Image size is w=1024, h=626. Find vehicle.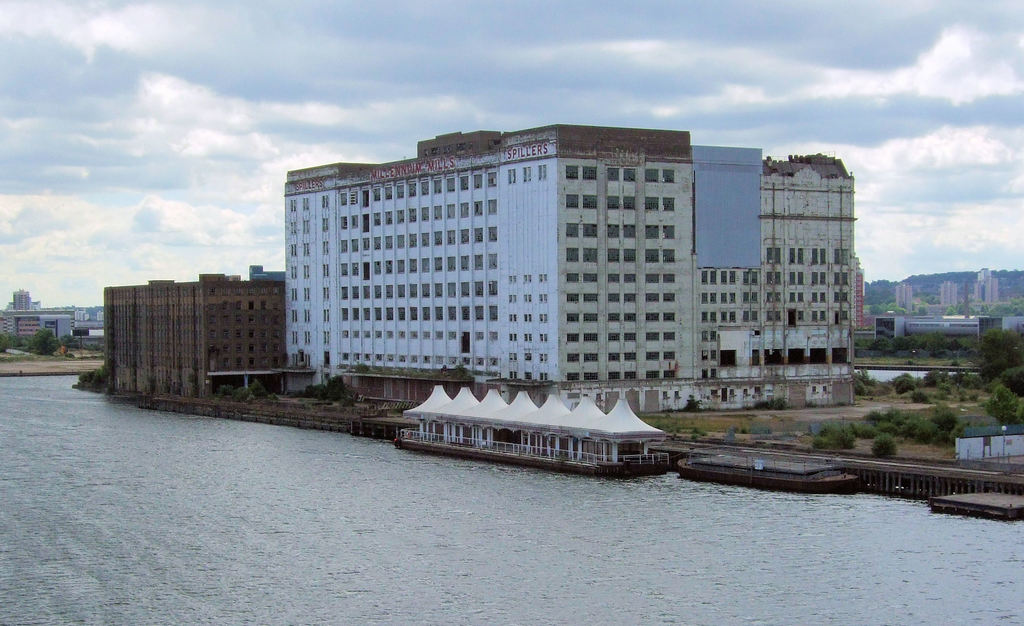
BBox(378, 369, 711, 482).
